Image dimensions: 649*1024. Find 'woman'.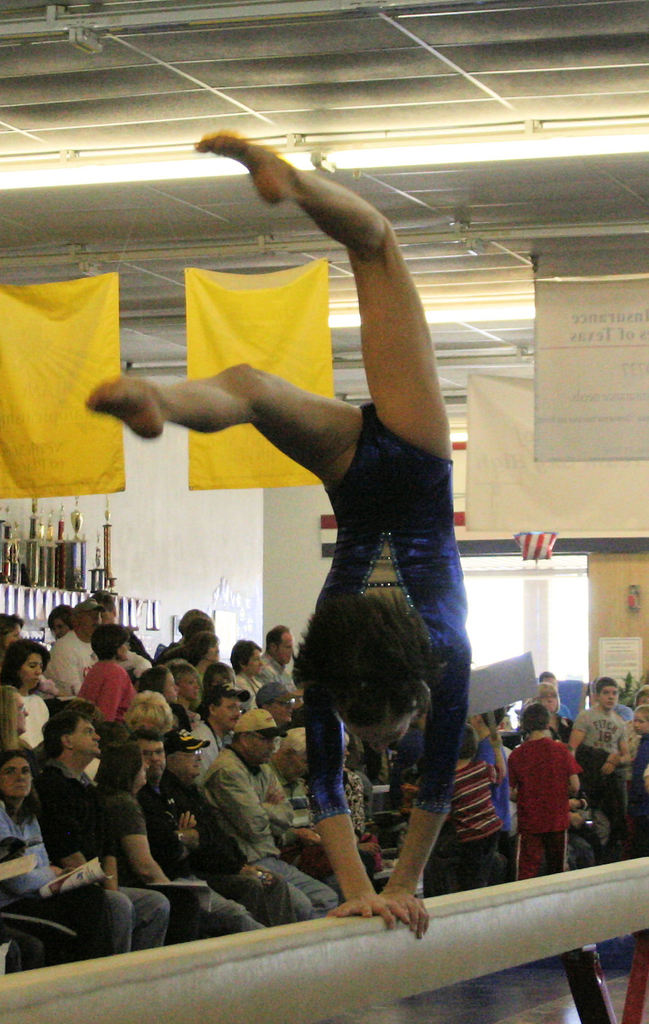
72,738,233,957.
